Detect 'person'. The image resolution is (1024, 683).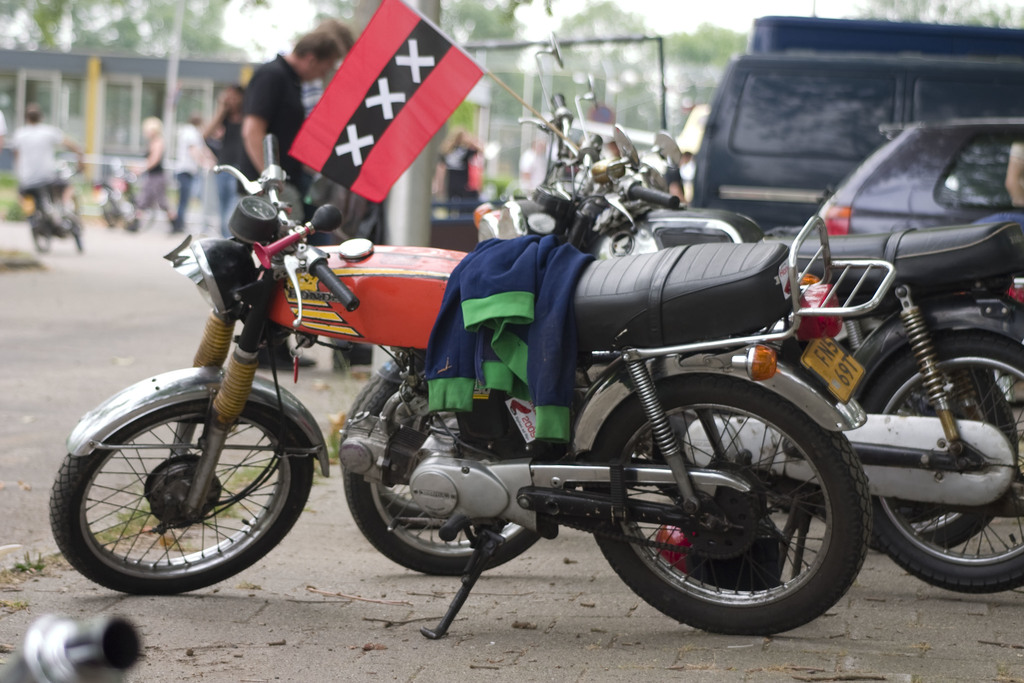
131/120/174/231.
